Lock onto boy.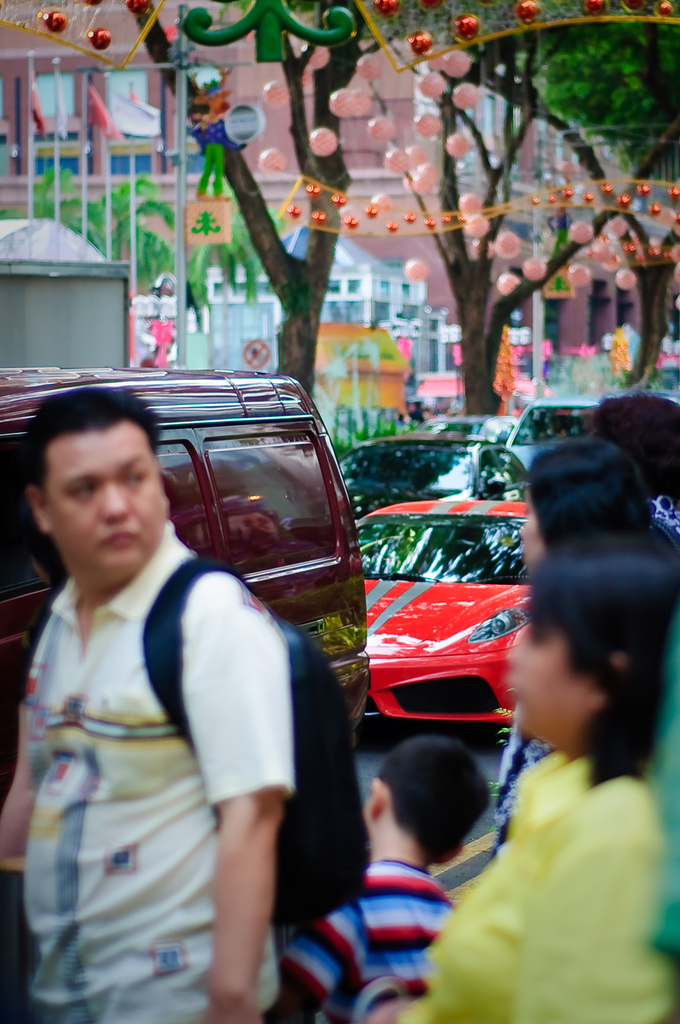
Locked: 267 732 535 1005.
